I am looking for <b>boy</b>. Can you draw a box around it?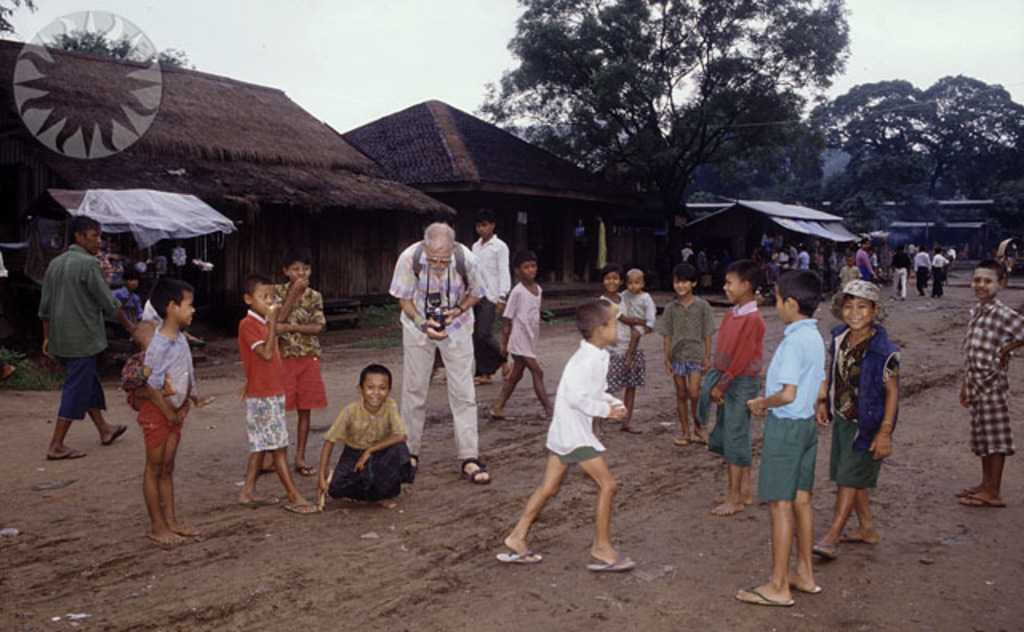
Sure, the bounding box is box=[814, 277, 904, 552].
